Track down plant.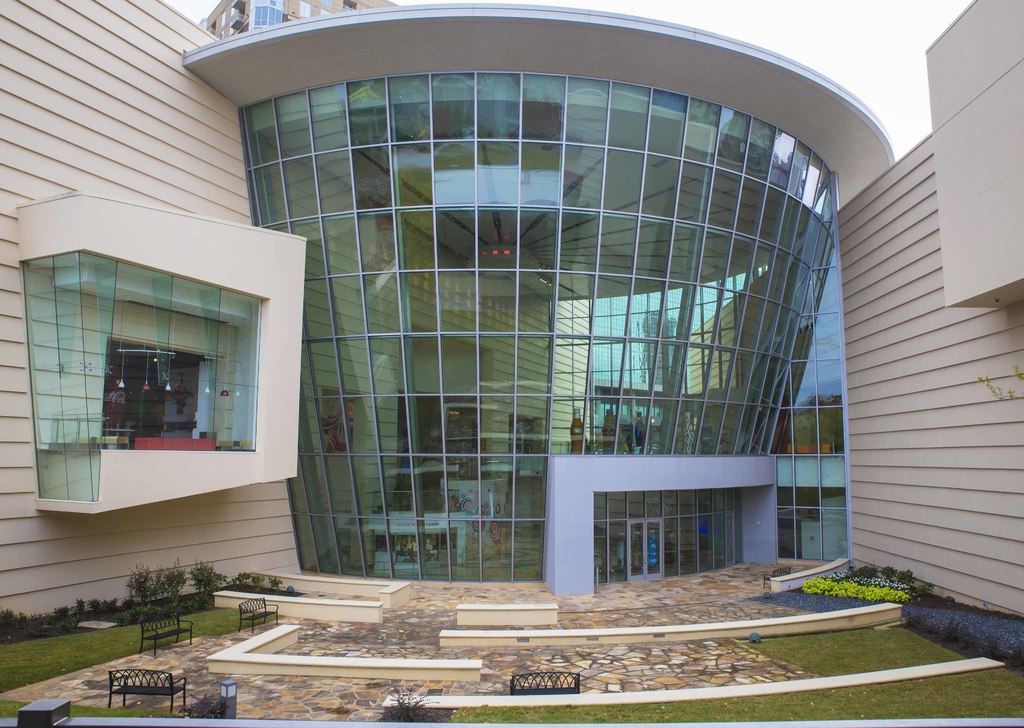
Tracked to region(186, 684, 230, 722).
